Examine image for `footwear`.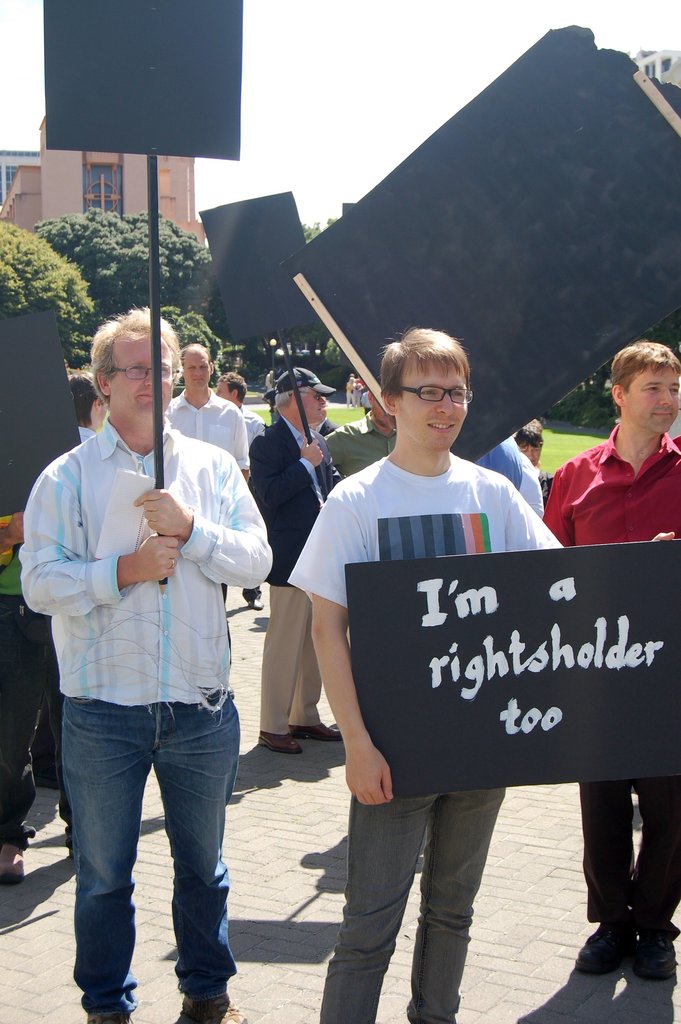
Examination result: left=577, top=923, right=619, bottom=968.
